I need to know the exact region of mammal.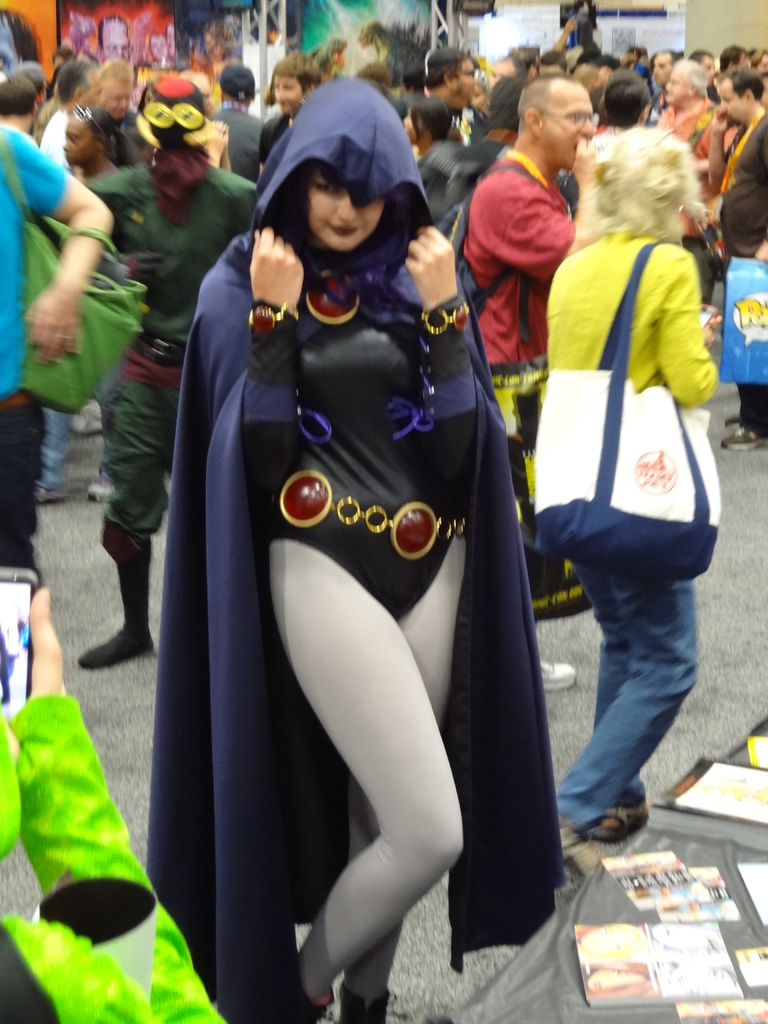
Region: 0, 584, 229, 1023.
